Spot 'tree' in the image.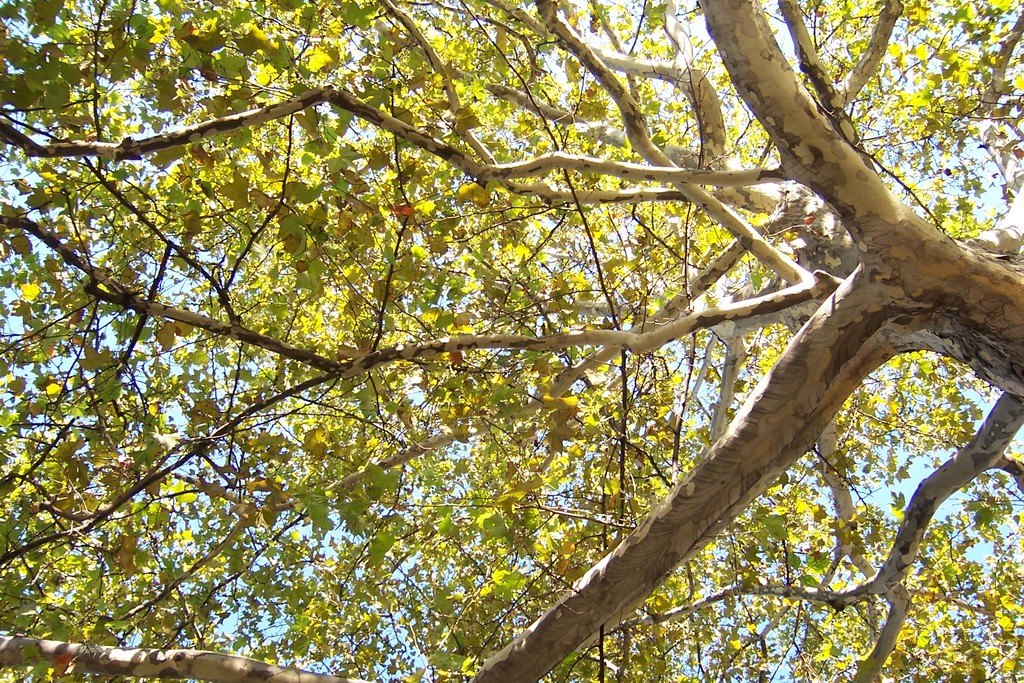
'tree' found at [x1=0, y1=0, x2=1023, y2=682].
